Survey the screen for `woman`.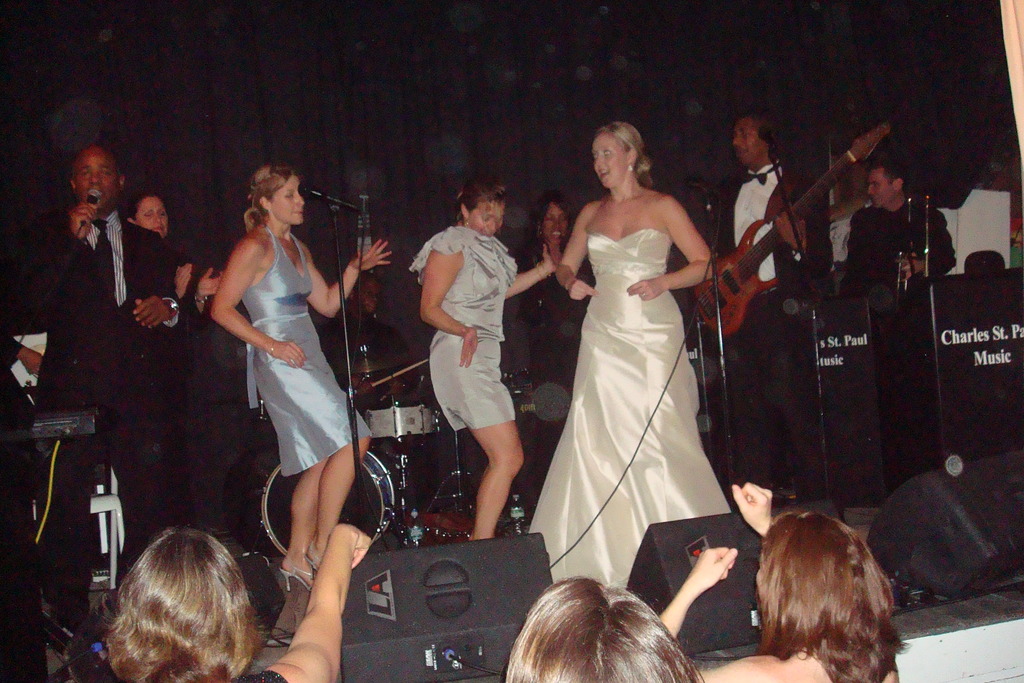
Survey found: (502,572,701,682).
